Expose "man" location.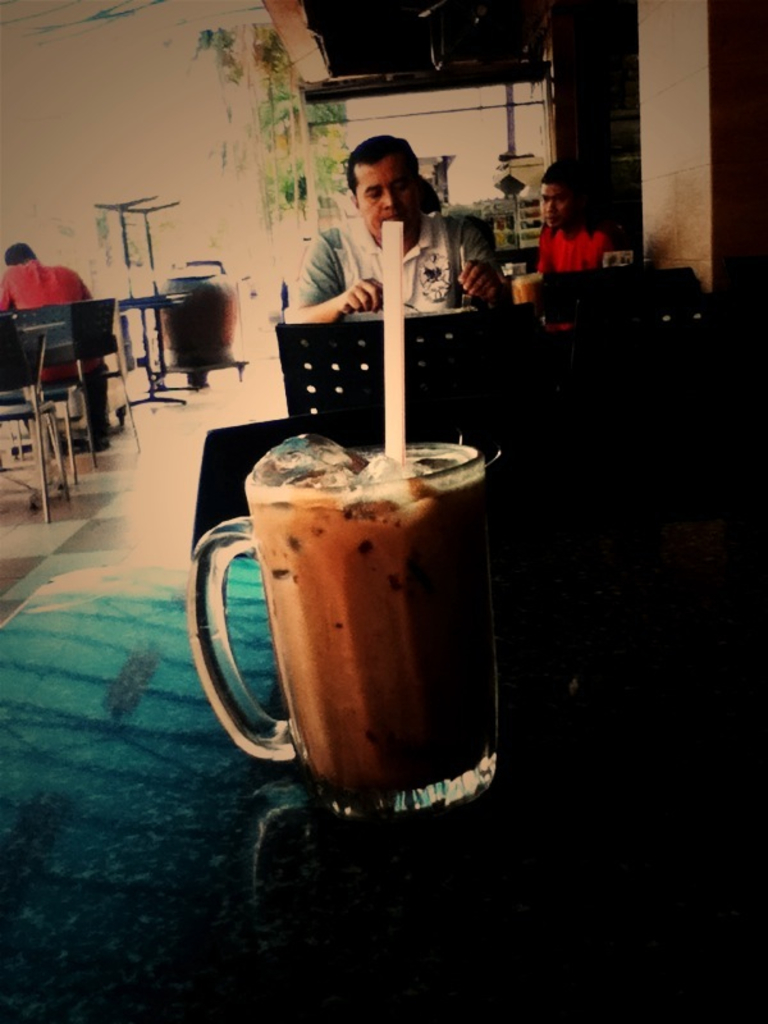
Exposed at detection(0, 234, 113, 453).
